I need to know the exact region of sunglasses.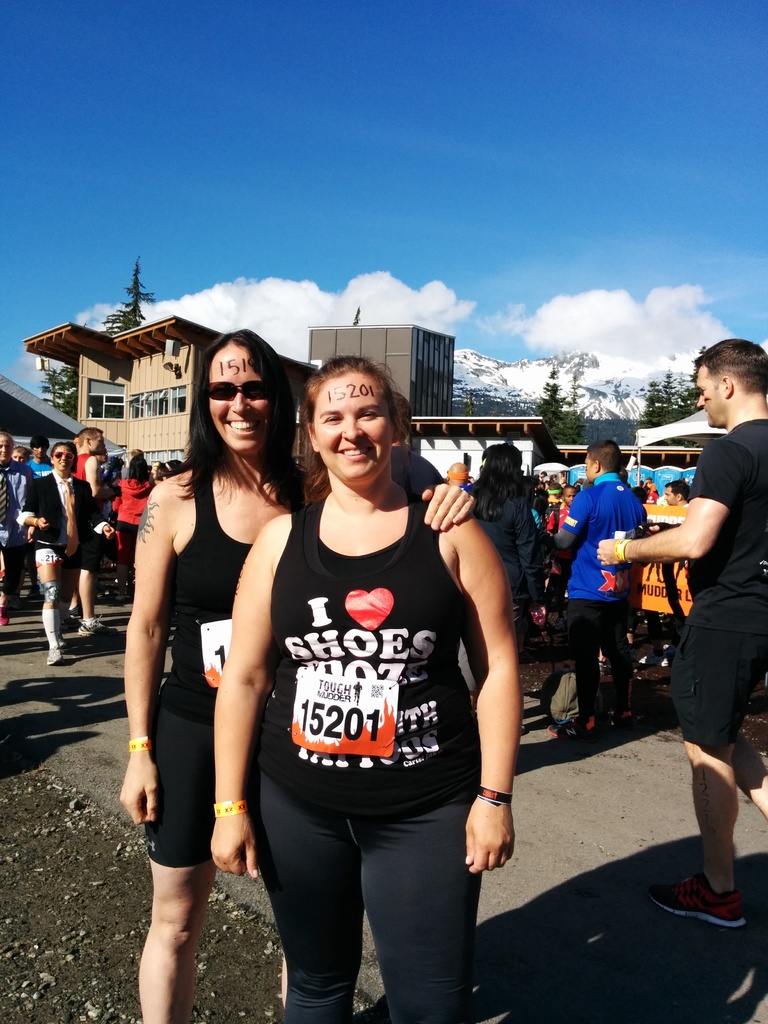
Region: (200,378,273,404).
